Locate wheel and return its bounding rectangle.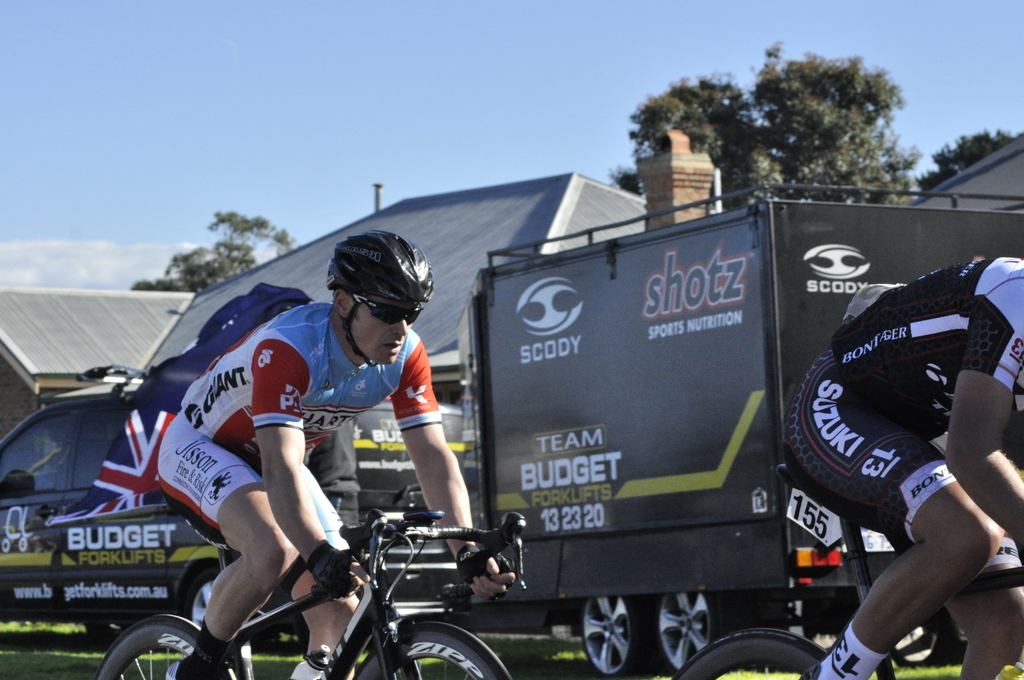
box=[184, 567, 221, 631].
